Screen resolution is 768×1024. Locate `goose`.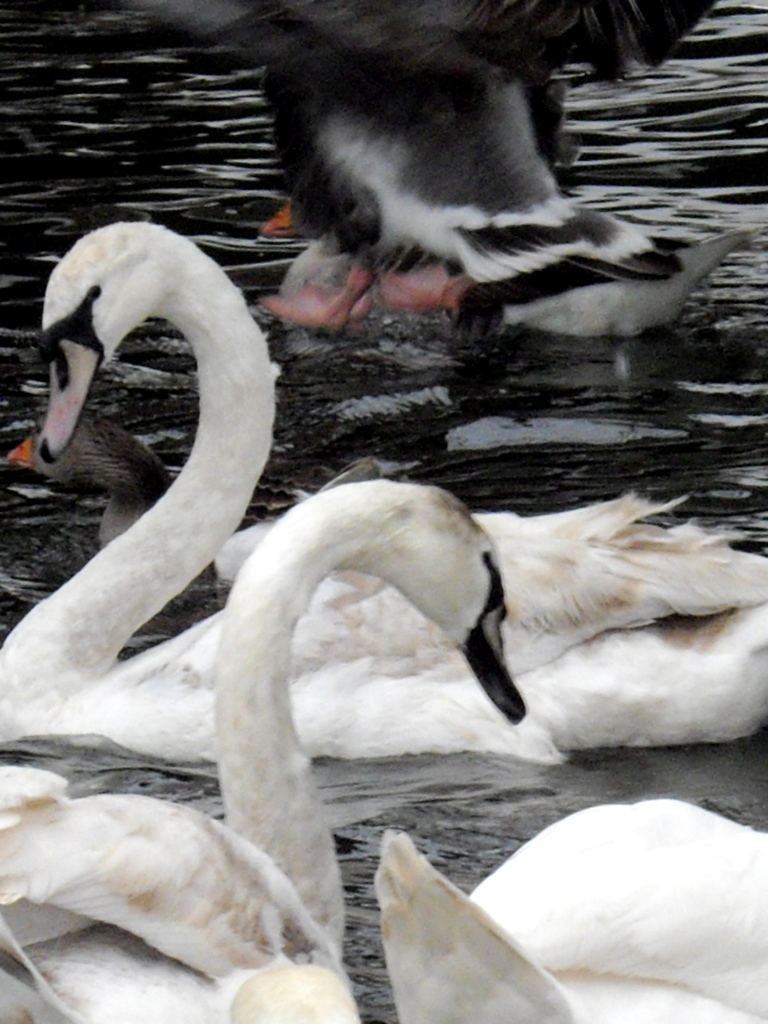
{"x1": 0, "y1": 493, "x2": 521, "y2": 1023}.
